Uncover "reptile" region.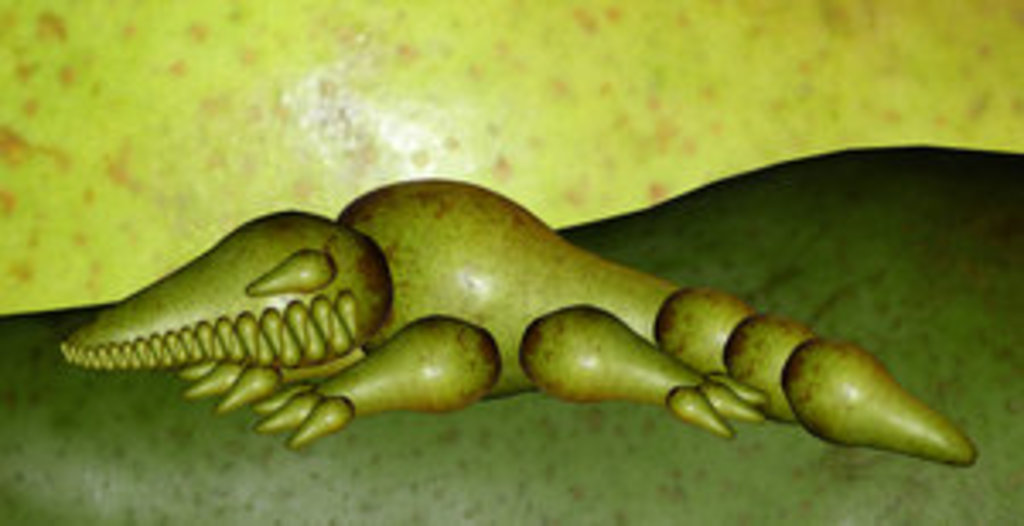
Uncovered: region(58, 171, 980, 471).
